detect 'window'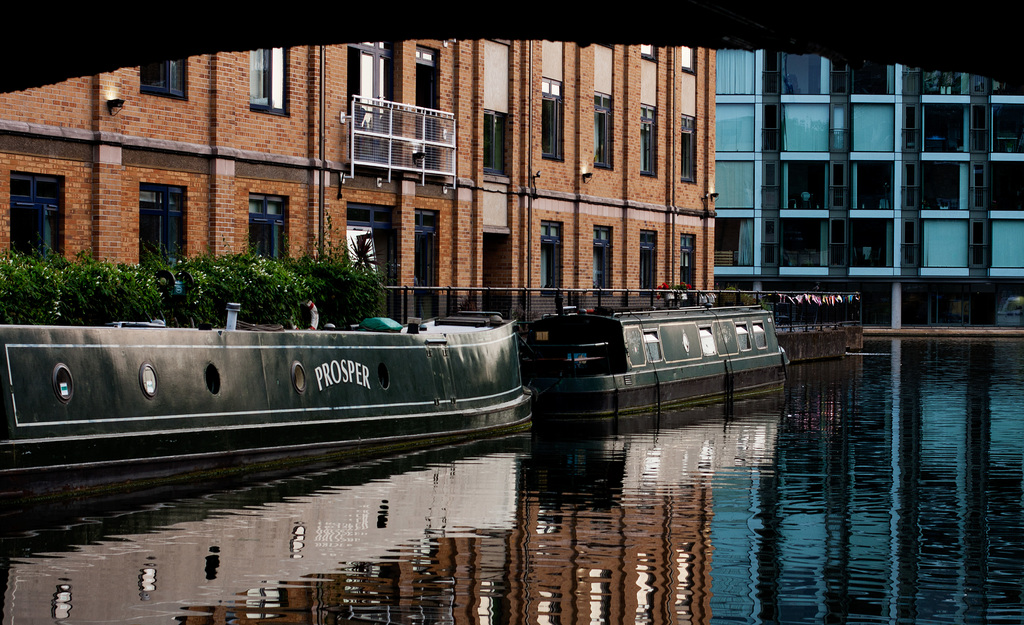
(141, 65, 188, 100)
